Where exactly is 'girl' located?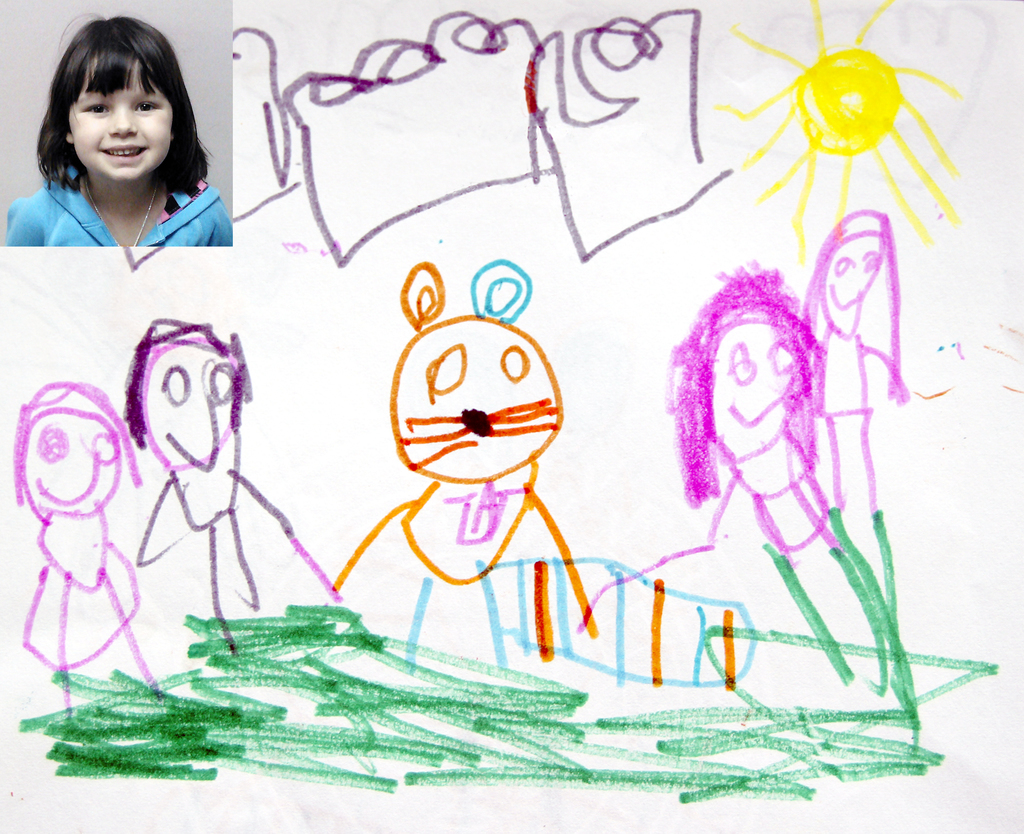
Its bounding box is {"x1": 12, "y1": 374, "x2": 163, "y2": 728}.
